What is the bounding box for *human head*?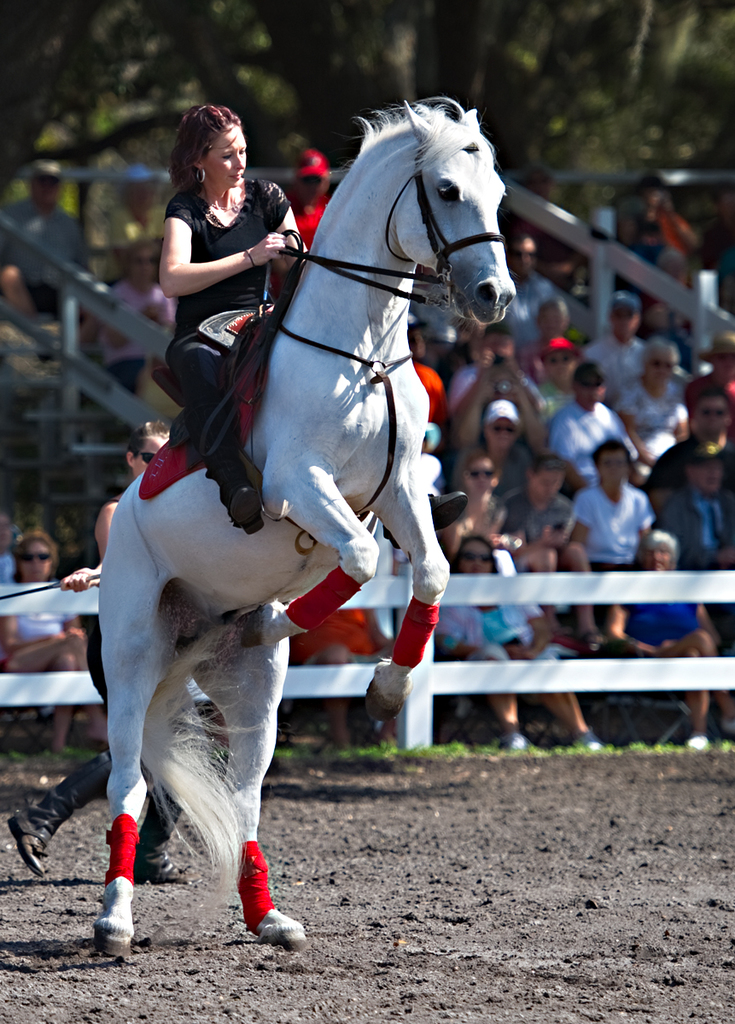
select_region(461, 445, 516, 497).
